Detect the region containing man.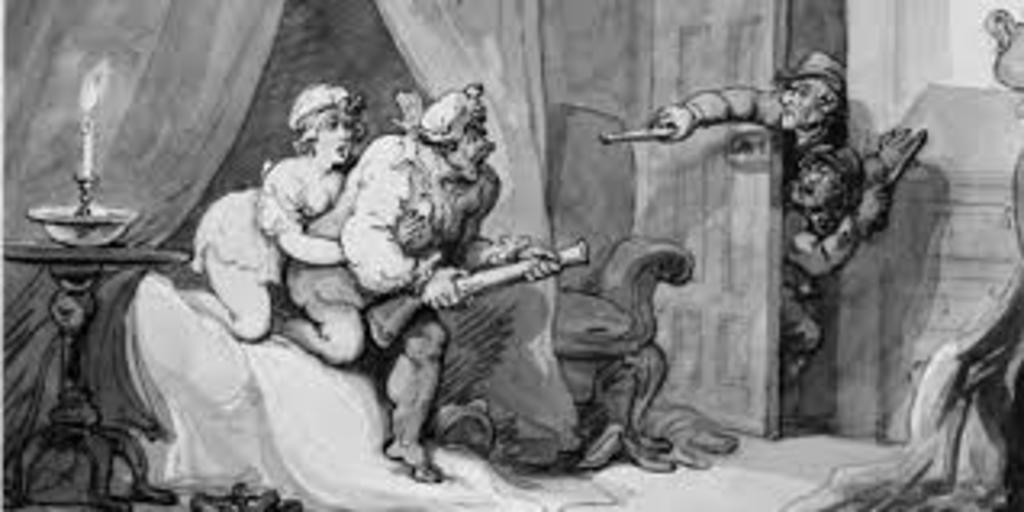
776,142,895,396.
